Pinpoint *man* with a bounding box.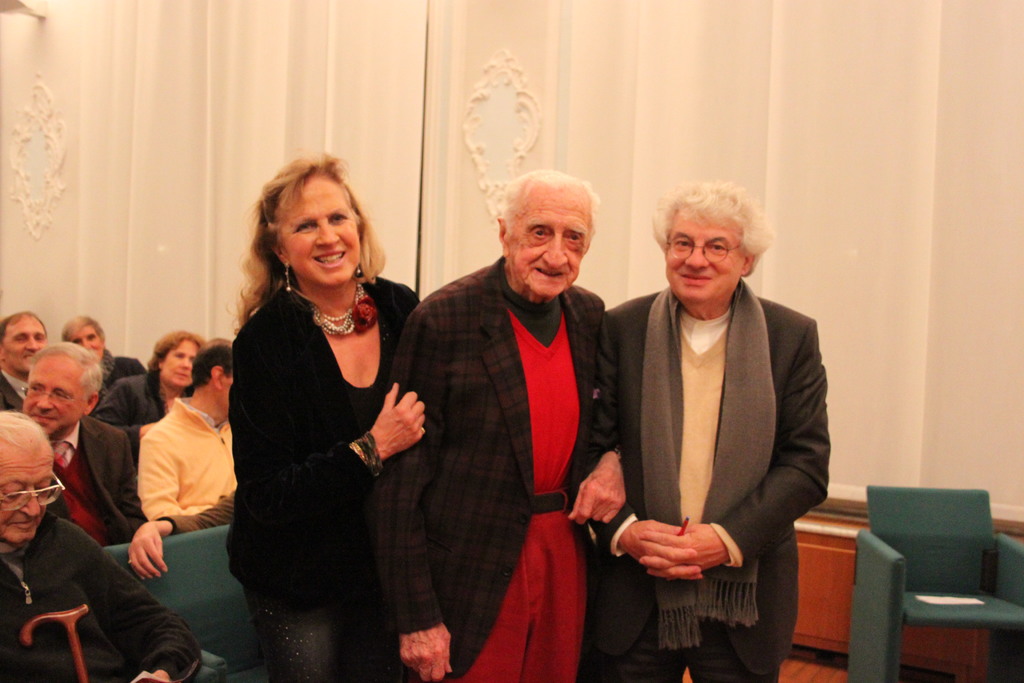
box=[147, 336, 255, 555].
